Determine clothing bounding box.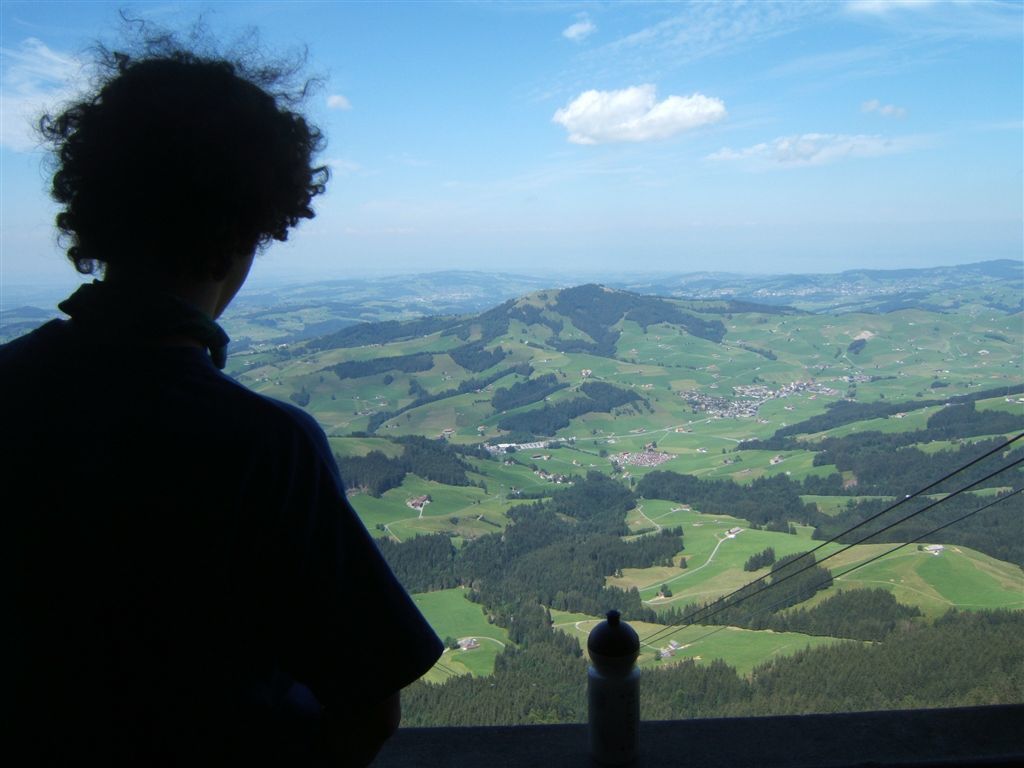
Determined: pyautogui.locateOnScreen(9, 182, 431, 767).
